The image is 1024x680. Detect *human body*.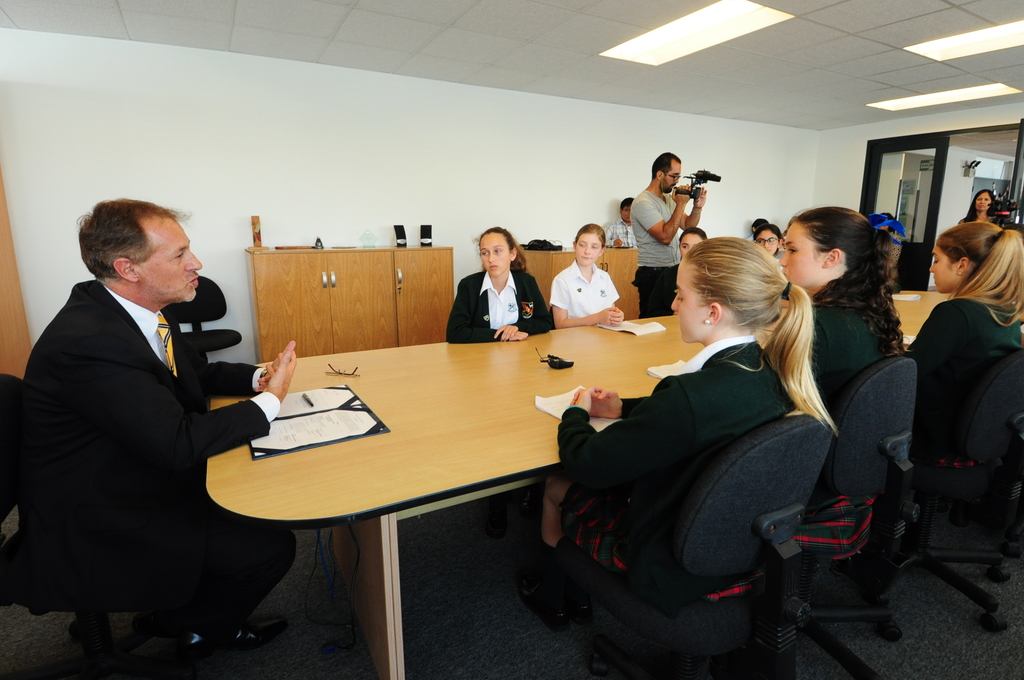
Detection: region(20, 154, 243, 679).
